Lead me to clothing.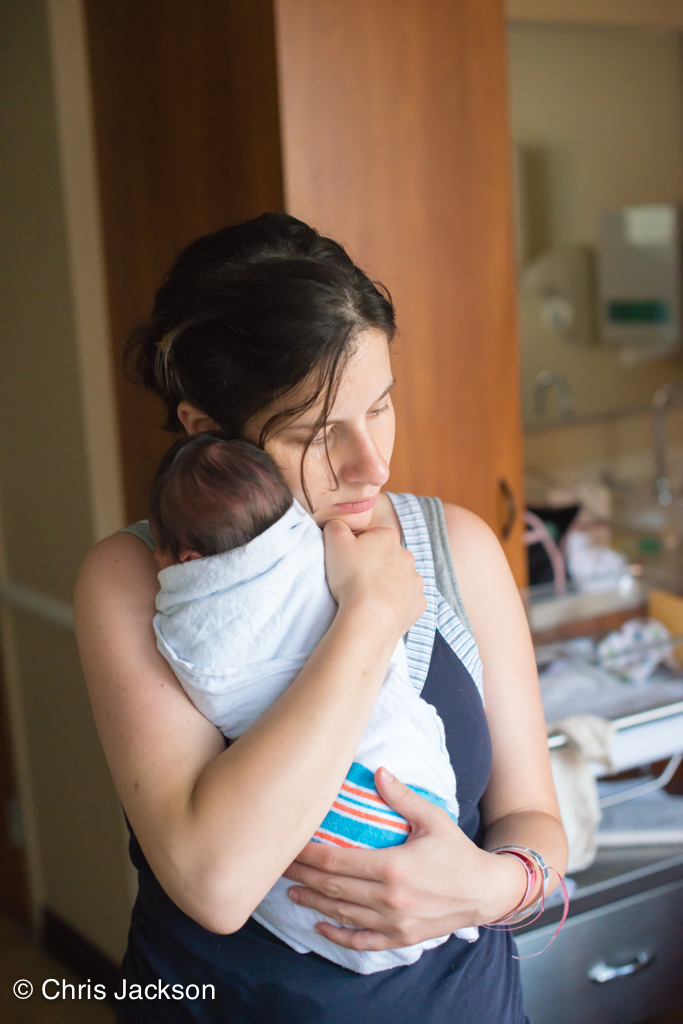
Lead to (x1=125, y1=516, x2=485, y2=939).
